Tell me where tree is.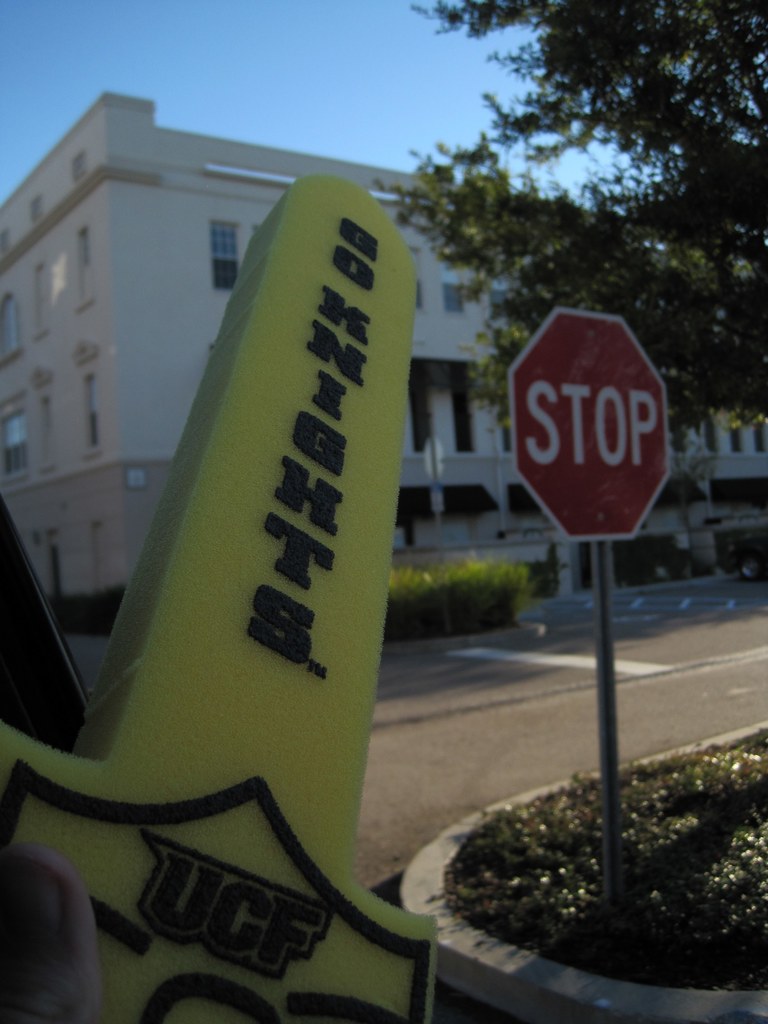
tree is at <bbox>374, 0, 767, 452</bbox>.
